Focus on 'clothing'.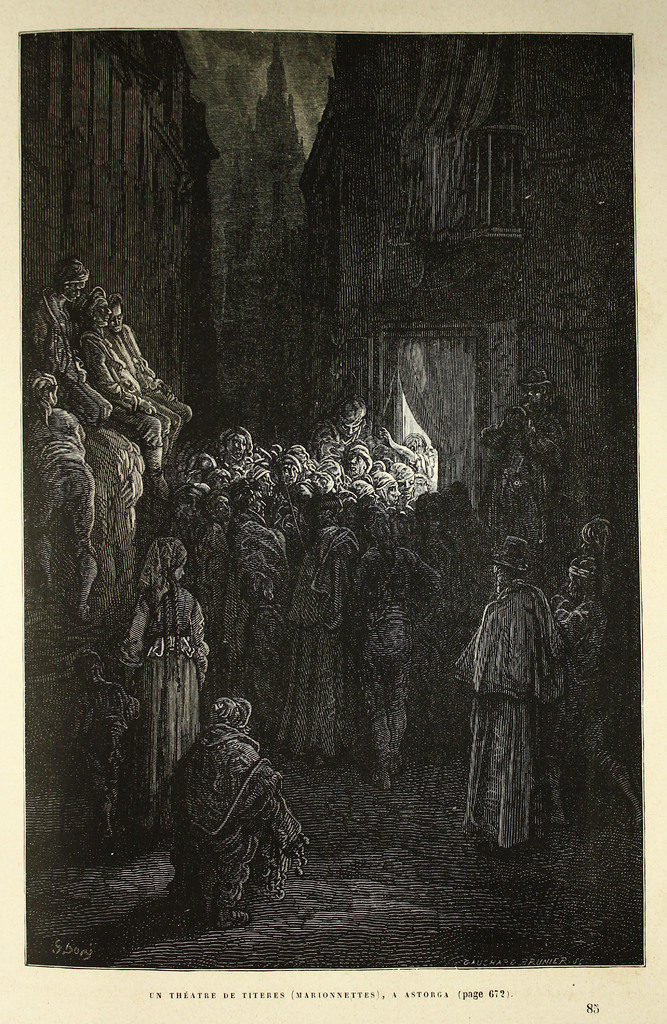
Focused at [154,700,289,924].
